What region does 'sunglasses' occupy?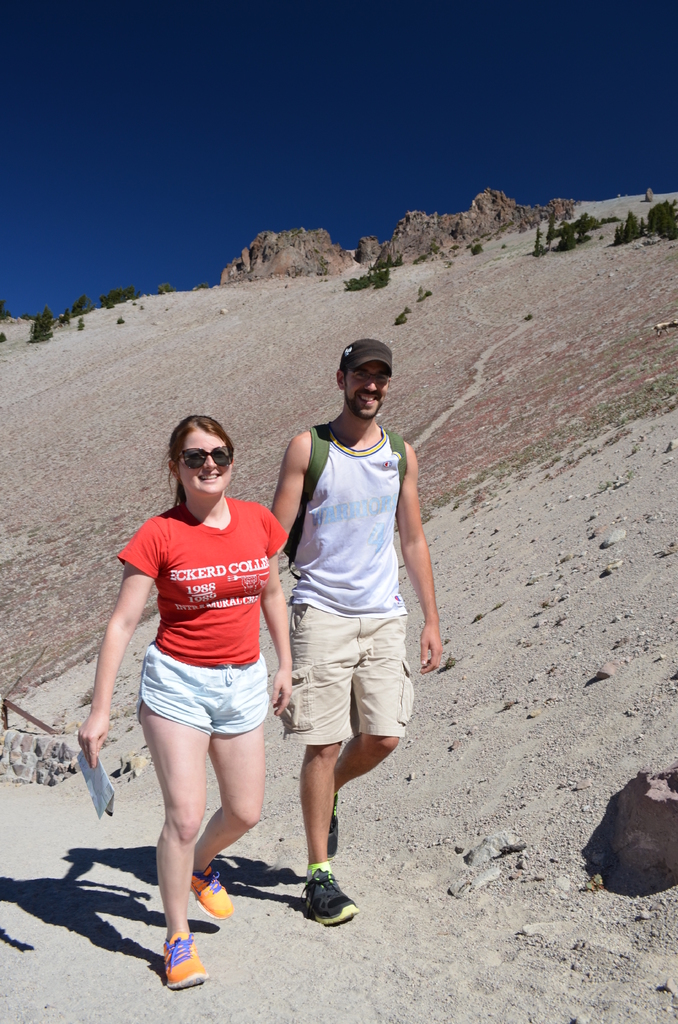
172 442 233 473.
